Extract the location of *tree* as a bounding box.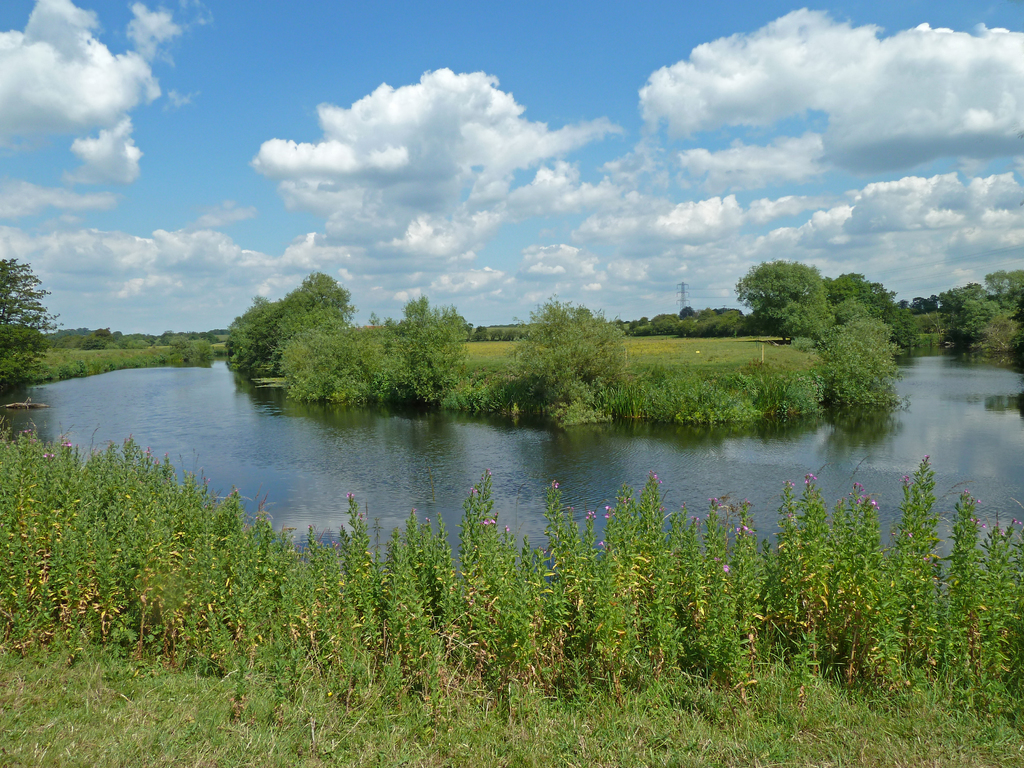
{"x1": 903, "y1": 292, "x2": 939, "y2": 314}.
